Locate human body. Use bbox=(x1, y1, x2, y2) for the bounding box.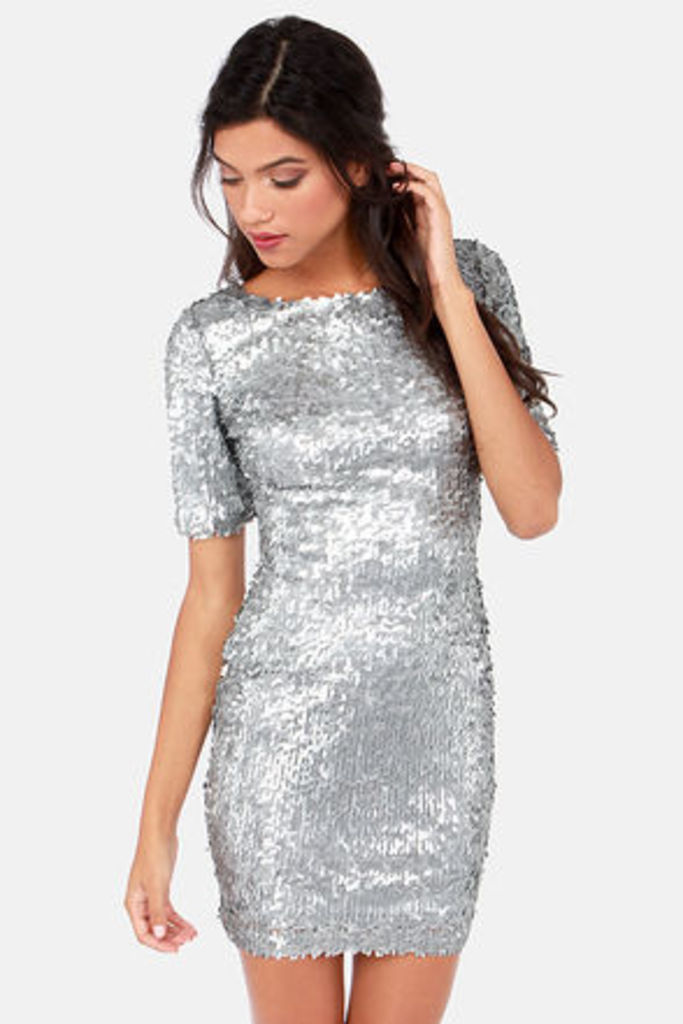
bbox=(123, 60, 562, 996).
